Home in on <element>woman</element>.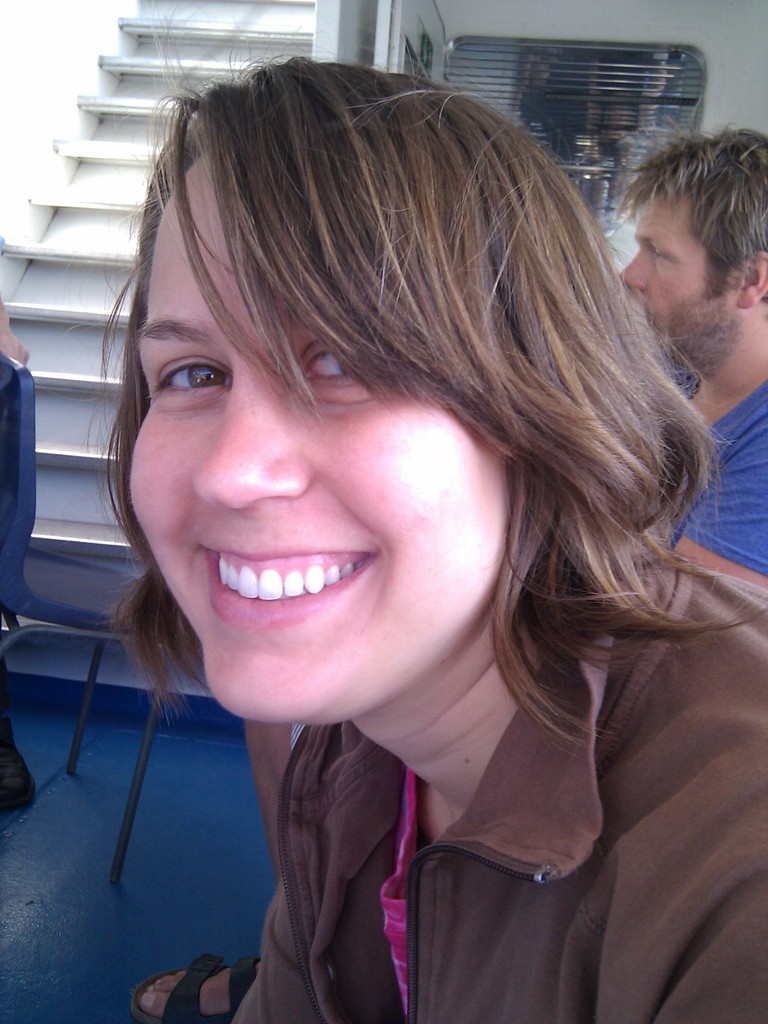
Homed in at (19,84,767,1007).
